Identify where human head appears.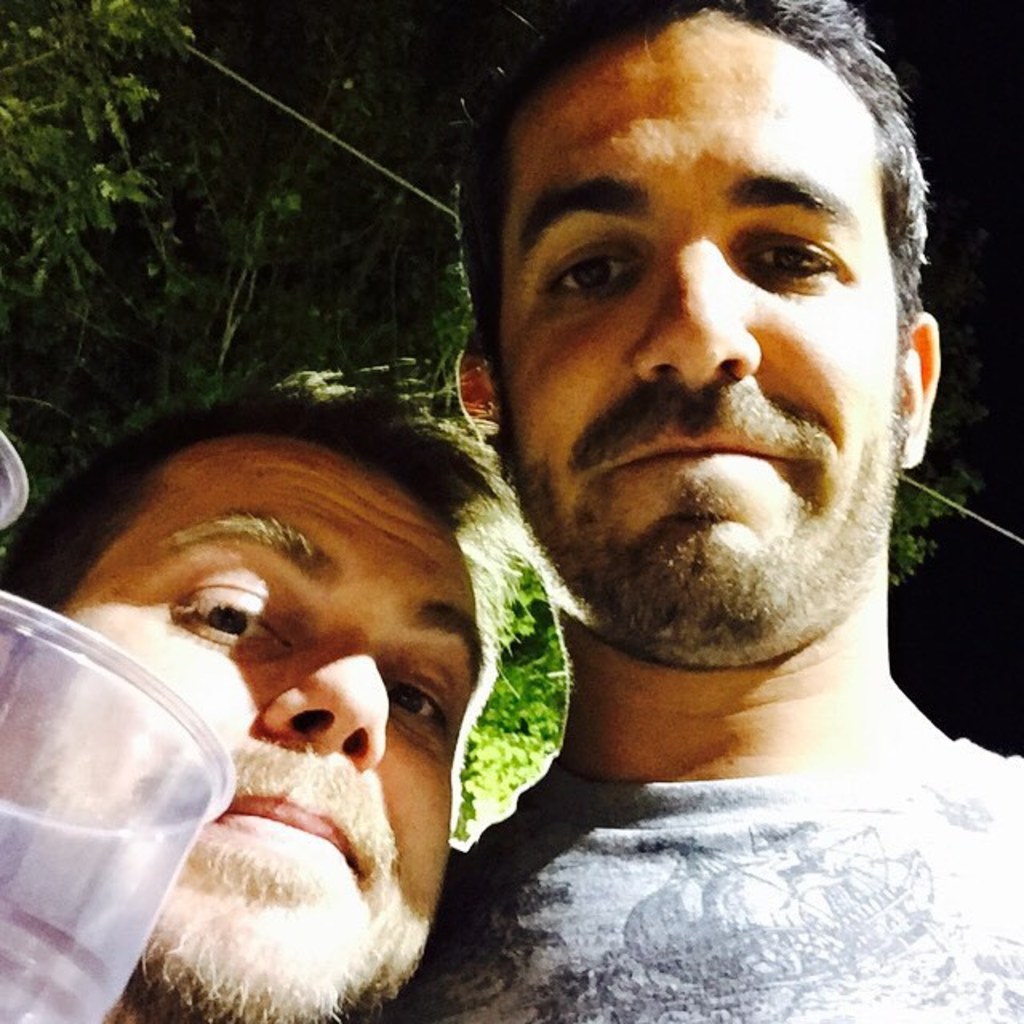
Appears at bbox=[477, 2, 933, 618].
